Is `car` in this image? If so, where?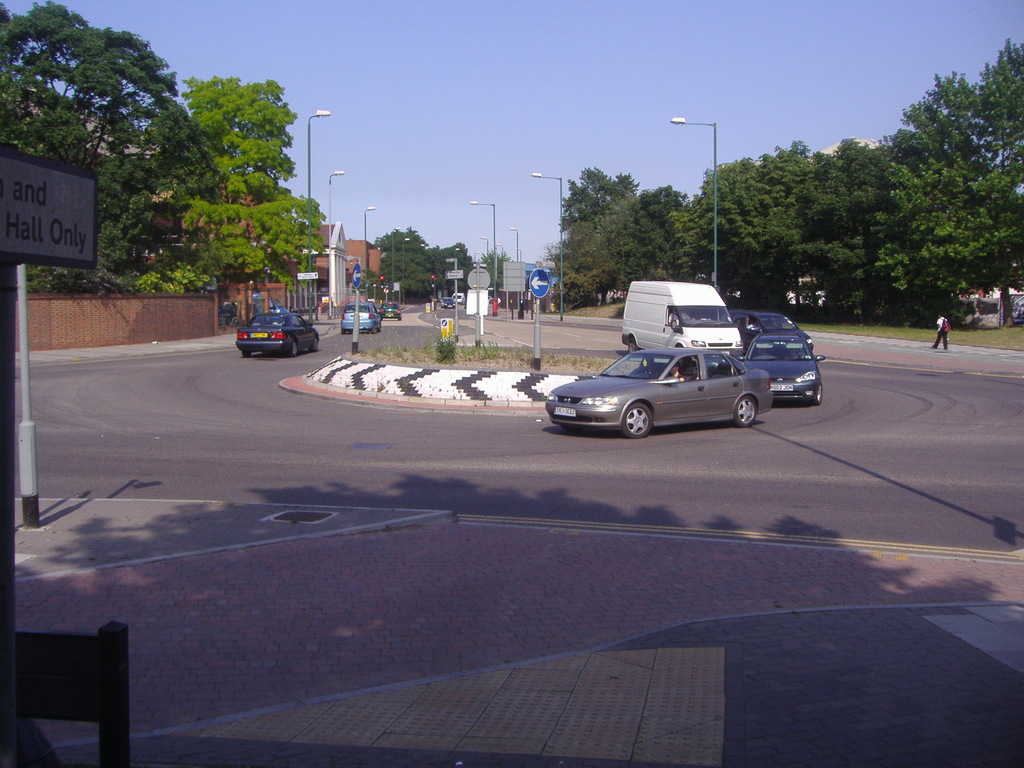
Yes, at (left=726, top=312, right=810, bottom=356).
